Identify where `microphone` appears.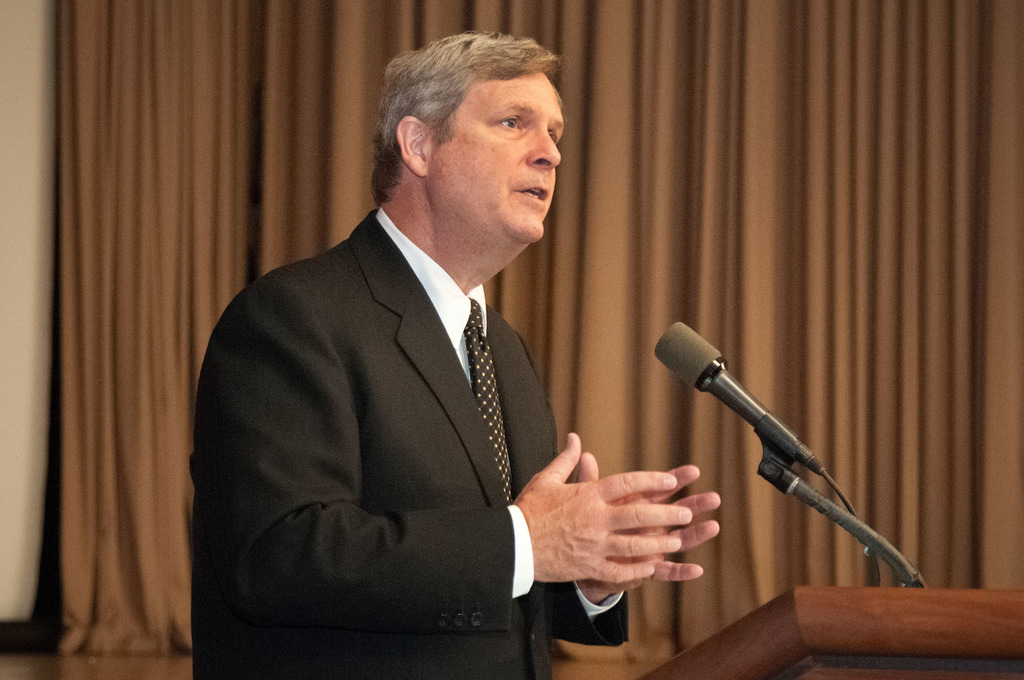
Appears at (662,337,831,505).
